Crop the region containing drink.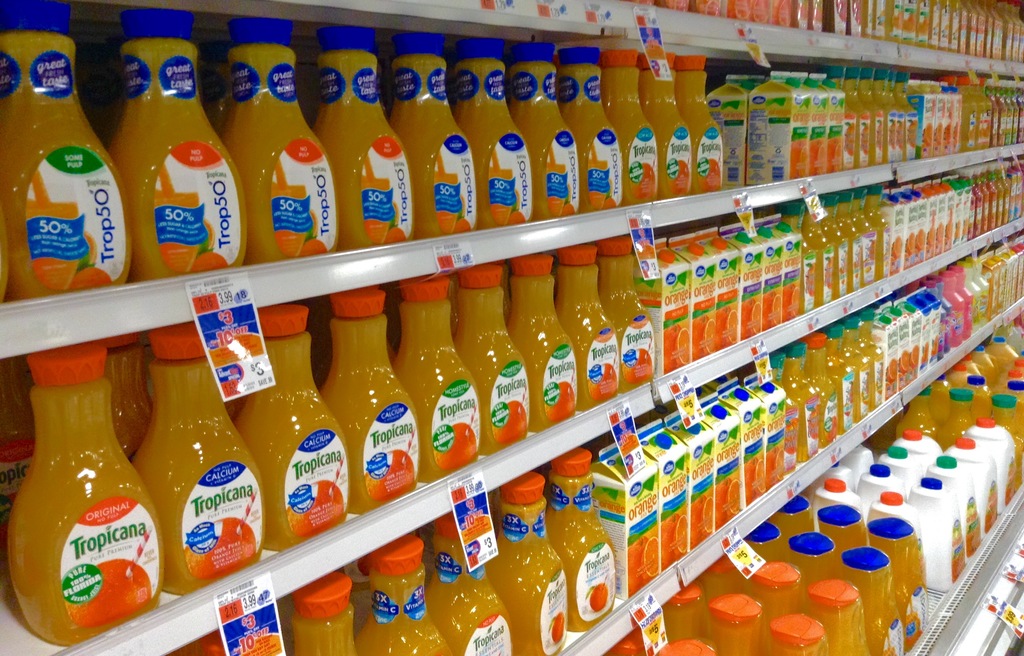
Crop region: (717,220,763,341).
